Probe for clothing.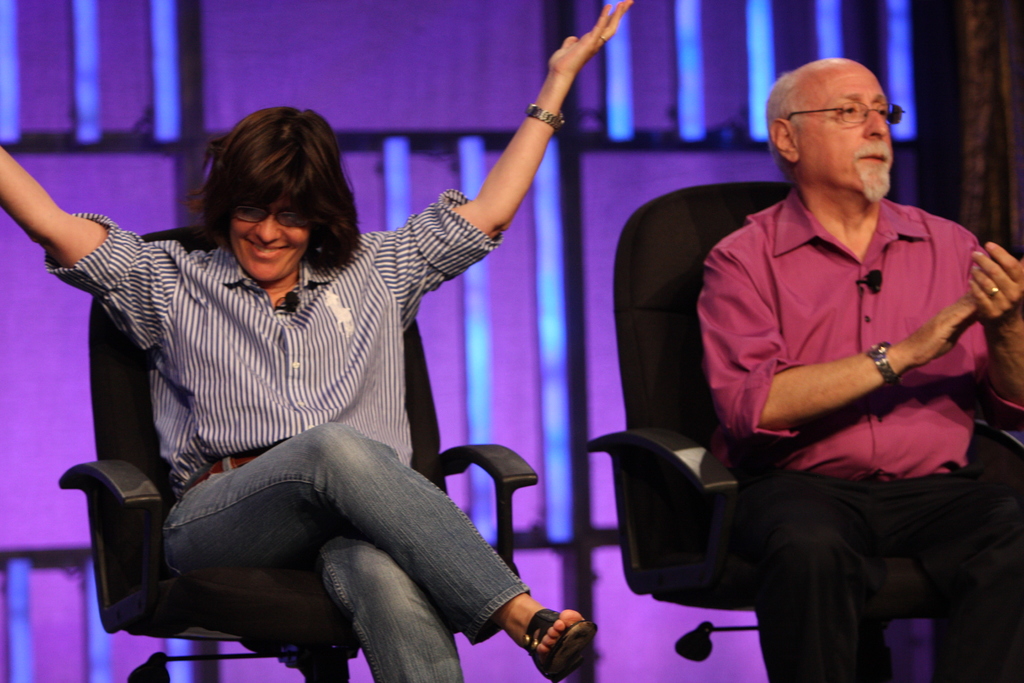
Probe result: Rect(62, 172, 546, 682).
